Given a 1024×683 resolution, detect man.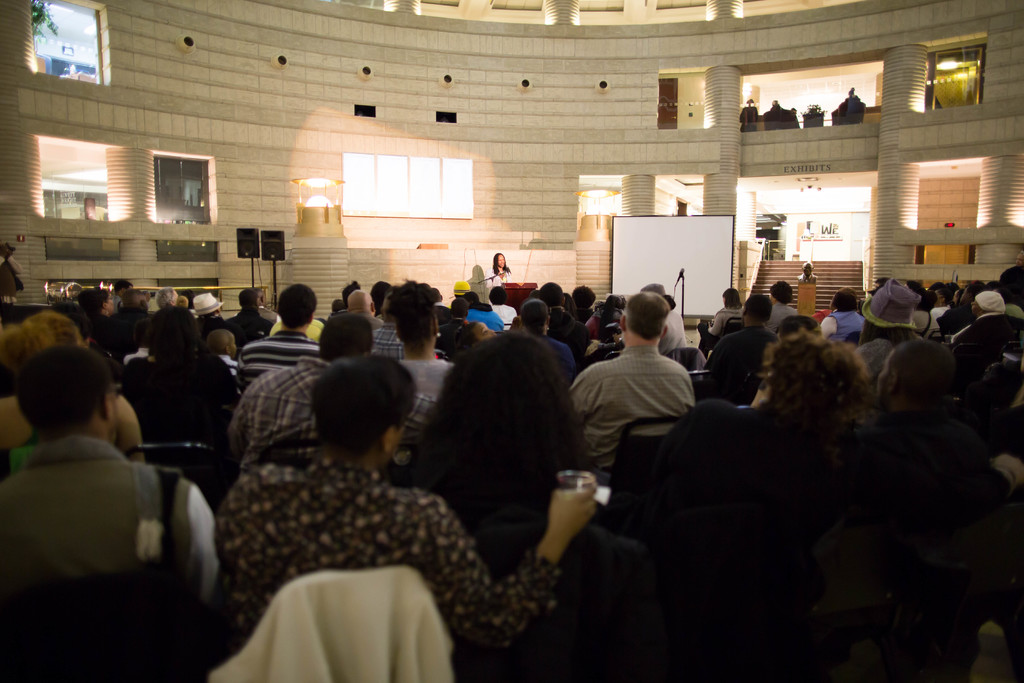
locate(230, 311, 393, 475).
